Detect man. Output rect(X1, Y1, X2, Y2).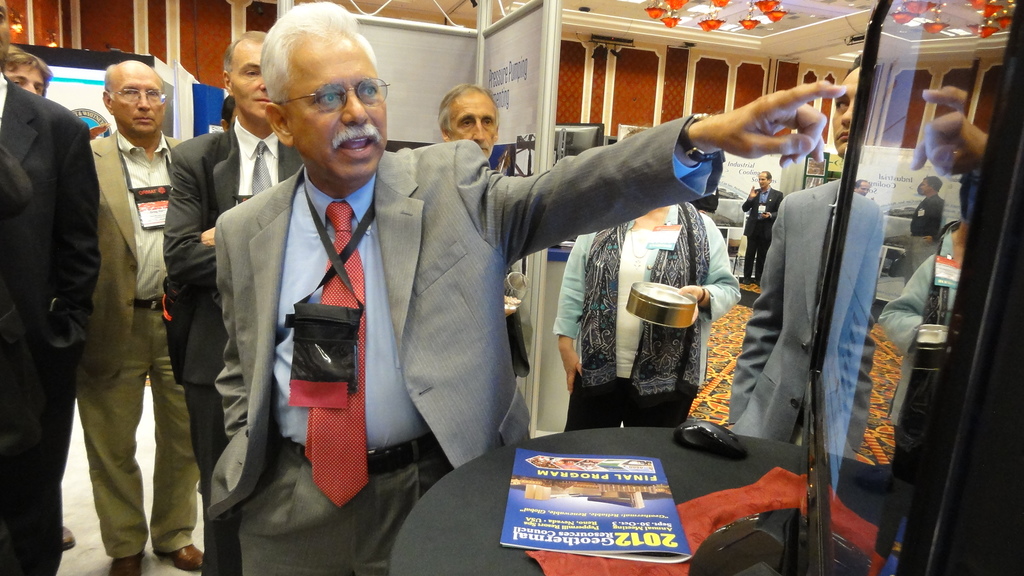
rect(0, 0, 105, 575).
